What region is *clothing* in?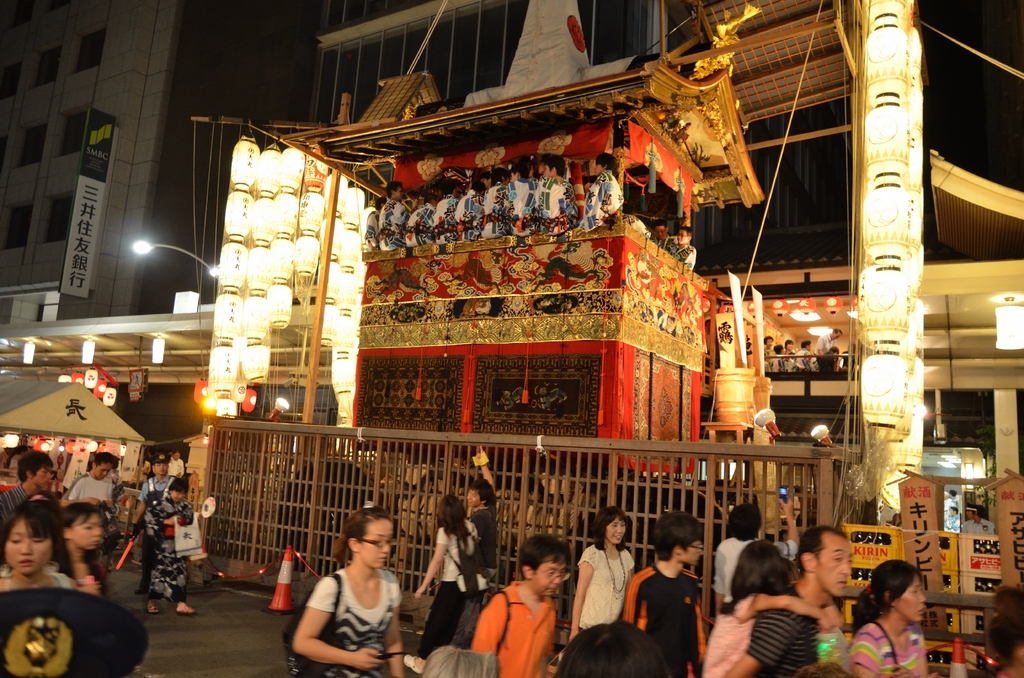
533, 537, 643, 649.
